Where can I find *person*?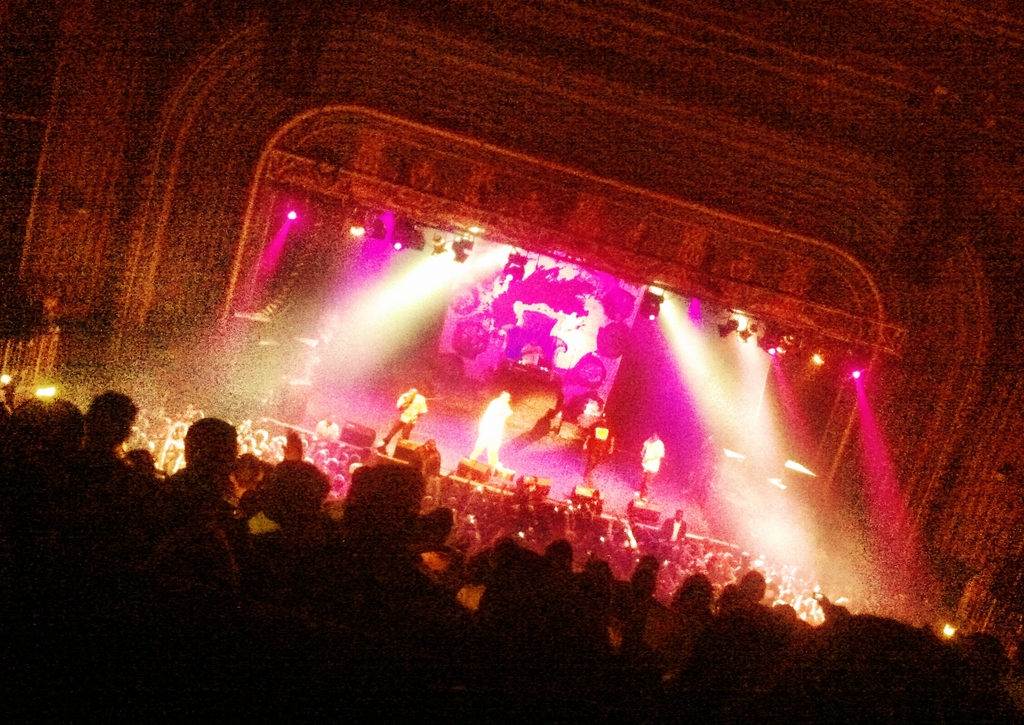
You can find it at crop(635, 434, 665, 504).
